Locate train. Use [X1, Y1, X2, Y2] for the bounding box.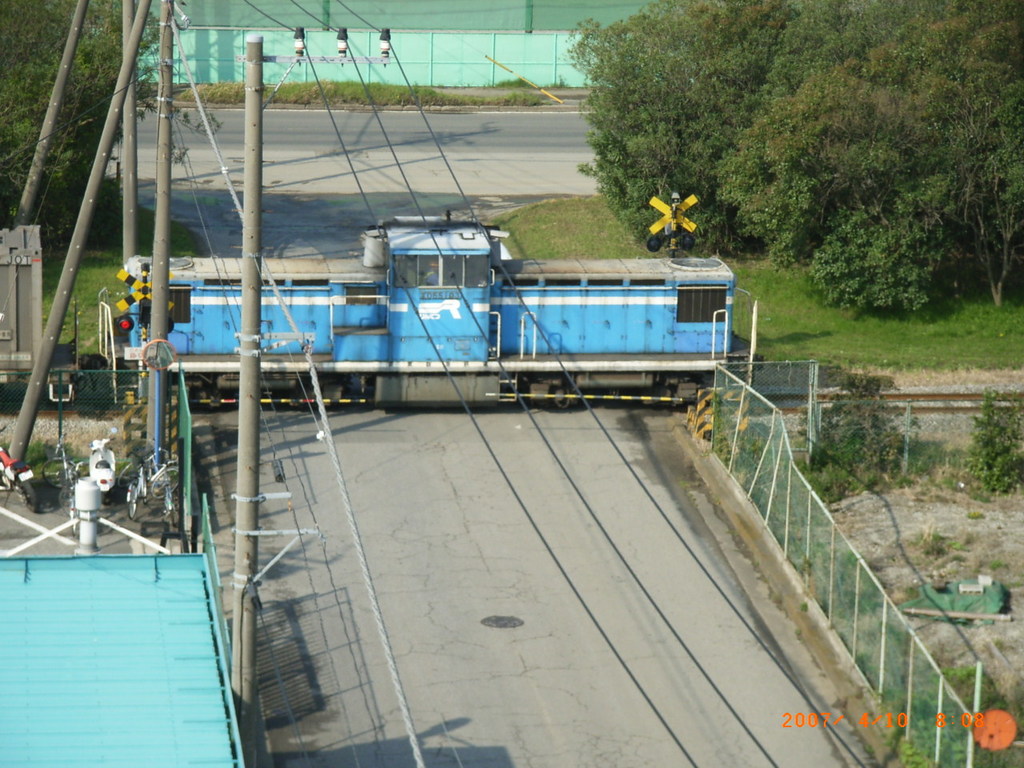
[0, 215, 762, 410].
